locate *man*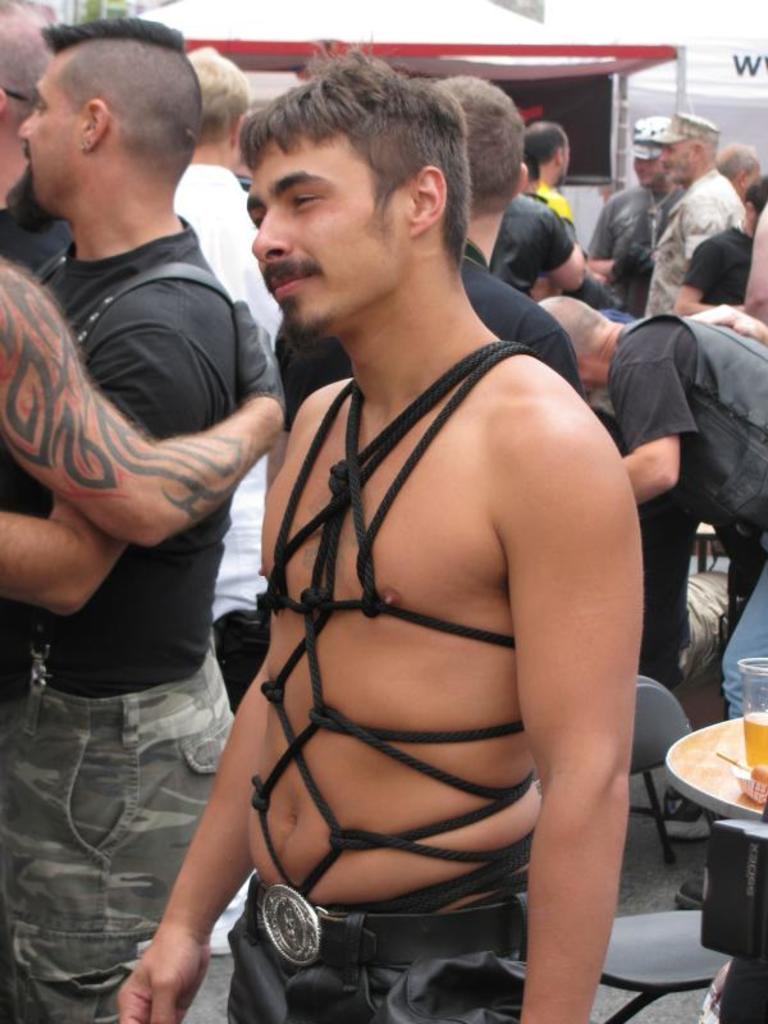
bbox(0, 253, 287, 549)
